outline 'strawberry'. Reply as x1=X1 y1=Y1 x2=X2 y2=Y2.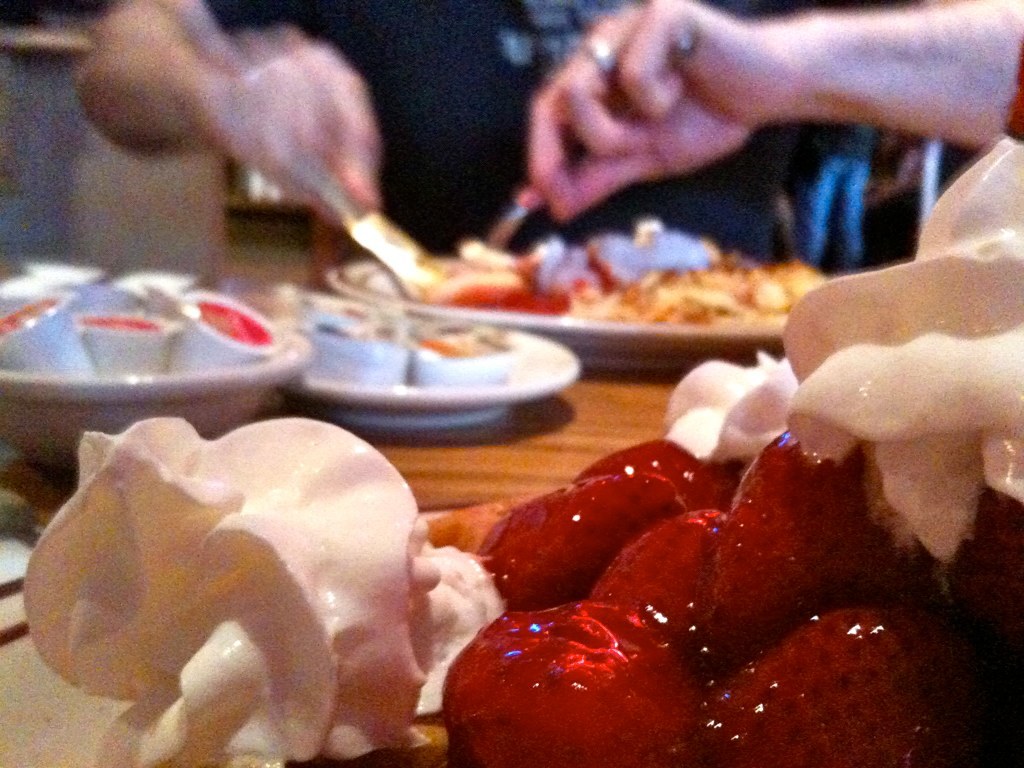
x1=480 y1=472 x2=678 y2=612.
